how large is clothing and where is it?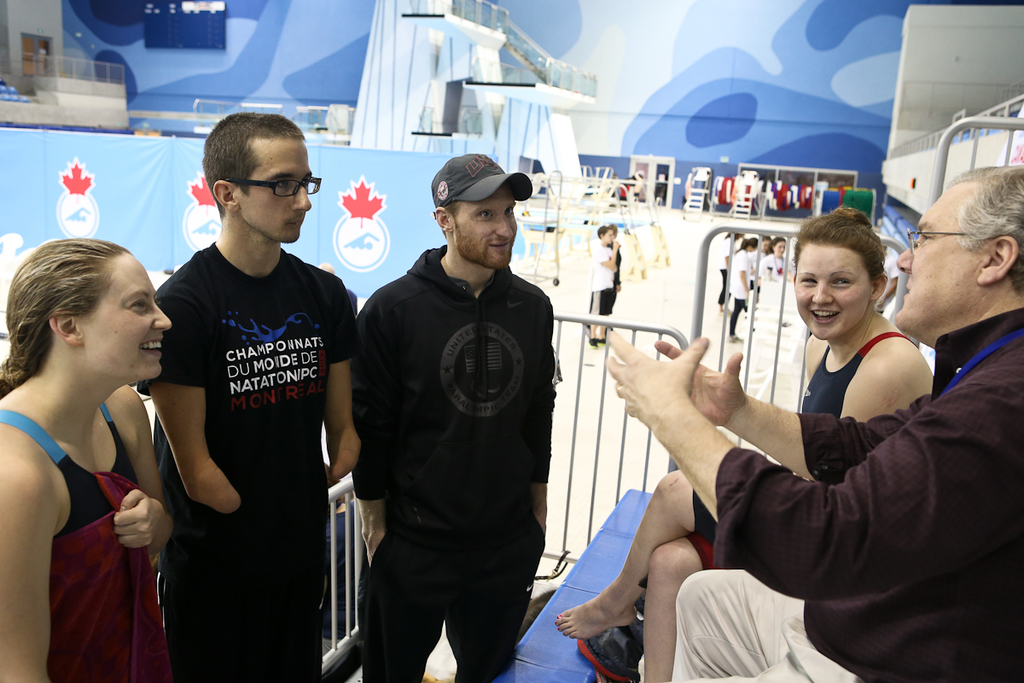
Bounding box: [x1=129, y1=242, x2=358, y2=682].
